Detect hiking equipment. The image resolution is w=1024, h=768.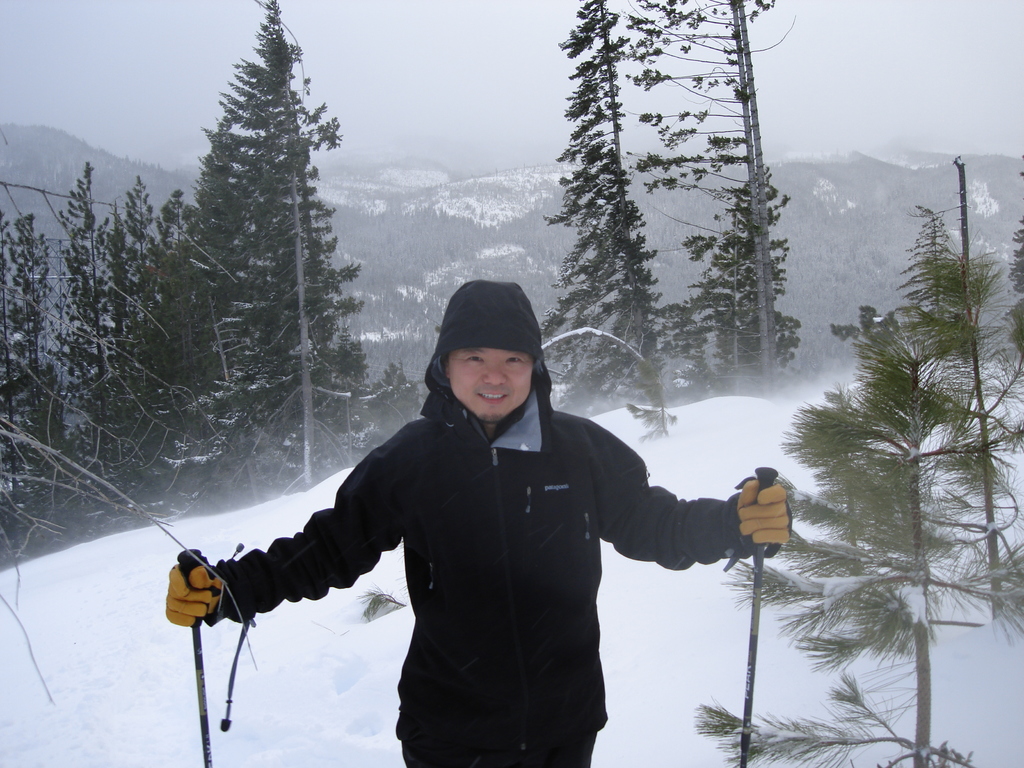
[left=169, top=544, right=214, bottom=767].
